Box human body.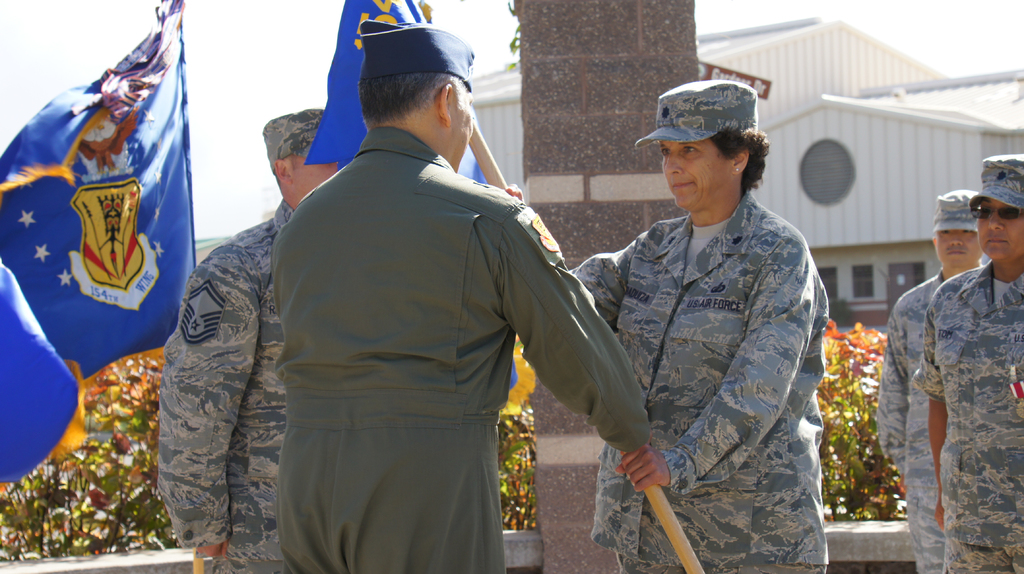
868:188:995:573.
